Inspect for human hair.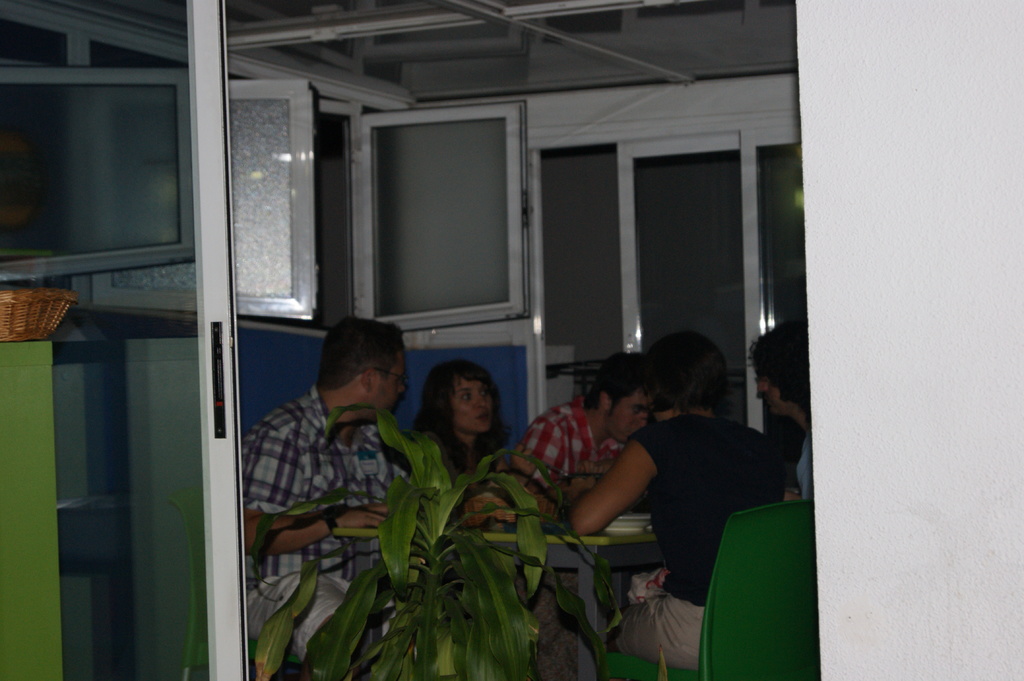
Inspection: region(582, 349, 648, 416).
